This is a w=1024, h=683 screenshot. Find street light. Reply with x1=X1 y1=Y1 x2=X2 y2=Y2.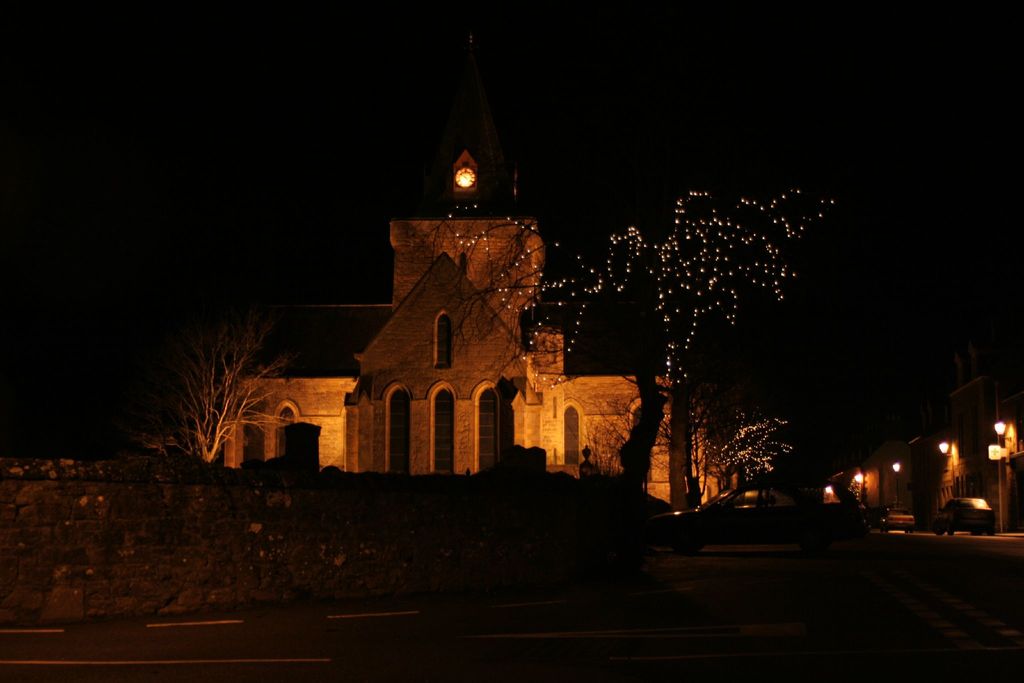
x1=852 y1=469 x2=861 y2=484.
